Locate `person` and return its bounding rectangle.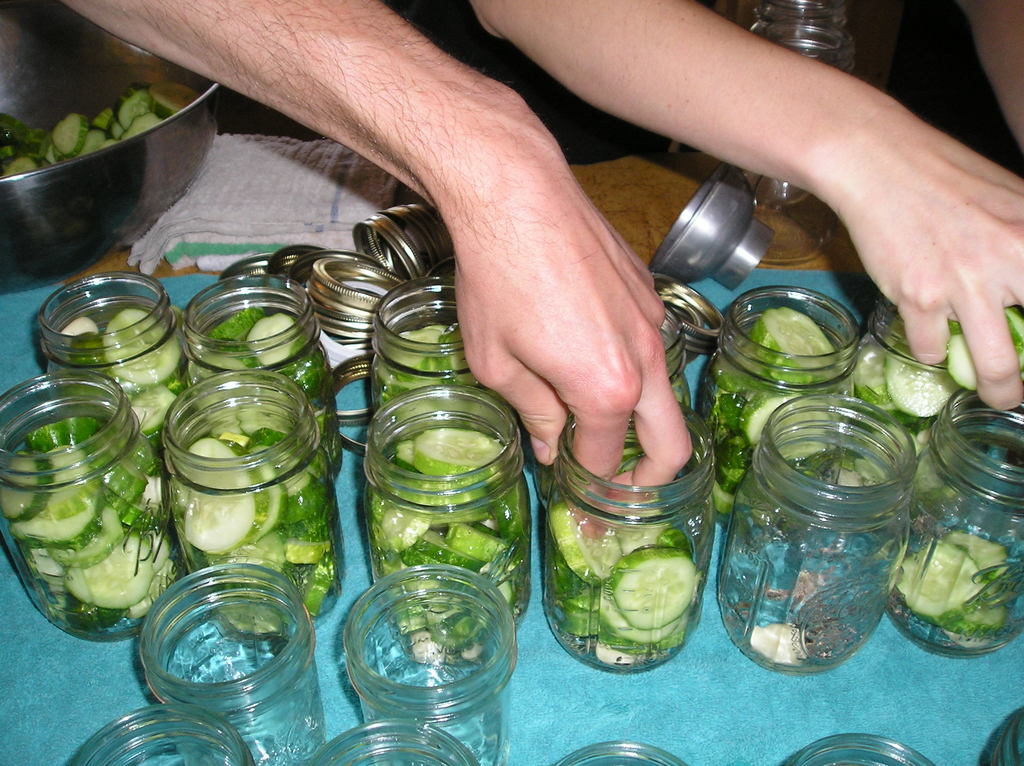
BBox(58, 0, 692, 539).
